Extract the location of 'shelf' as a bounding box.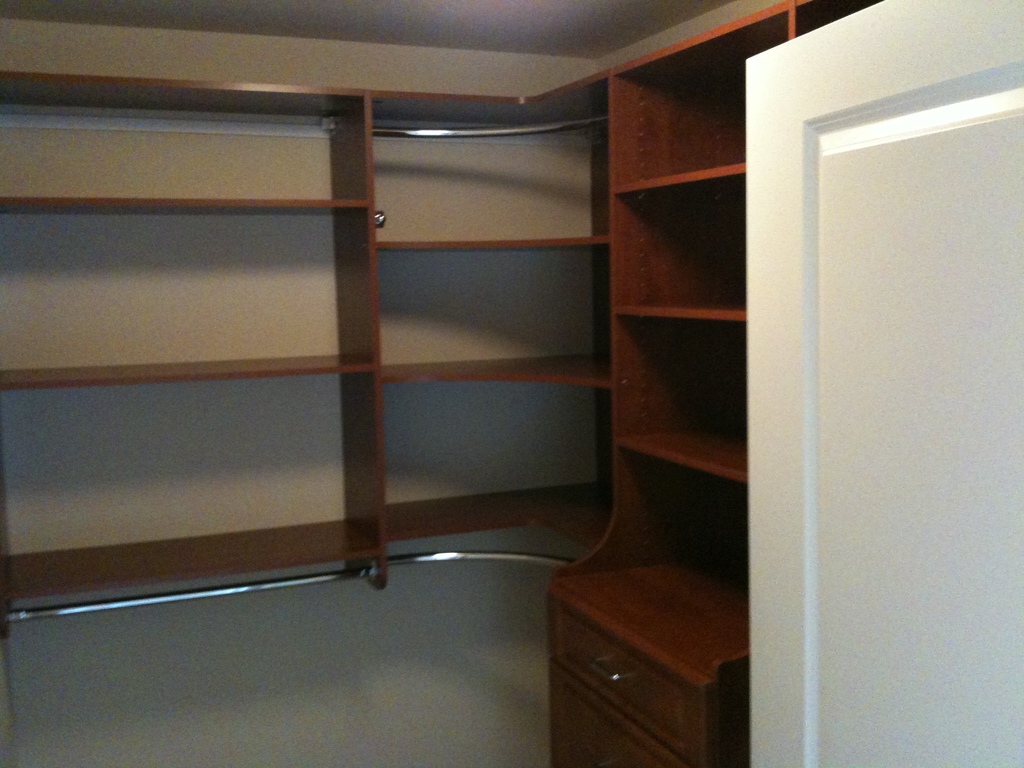
x1=6 y1=66 x2=650 y2=626.
